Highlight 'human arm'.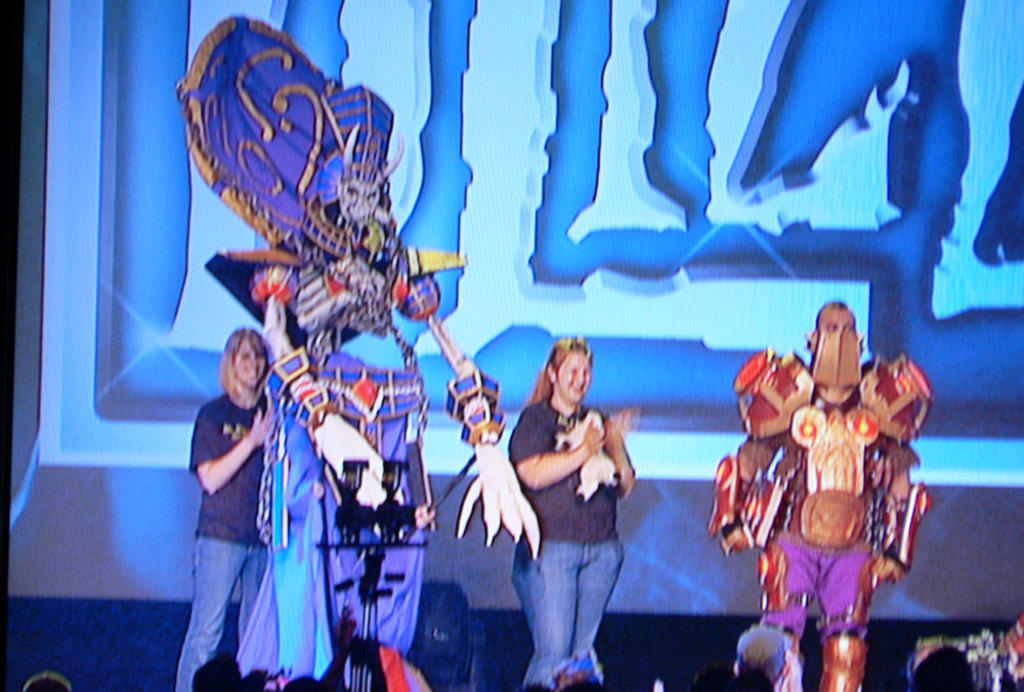
Highlighted region: (185, 401, 275, 491).
